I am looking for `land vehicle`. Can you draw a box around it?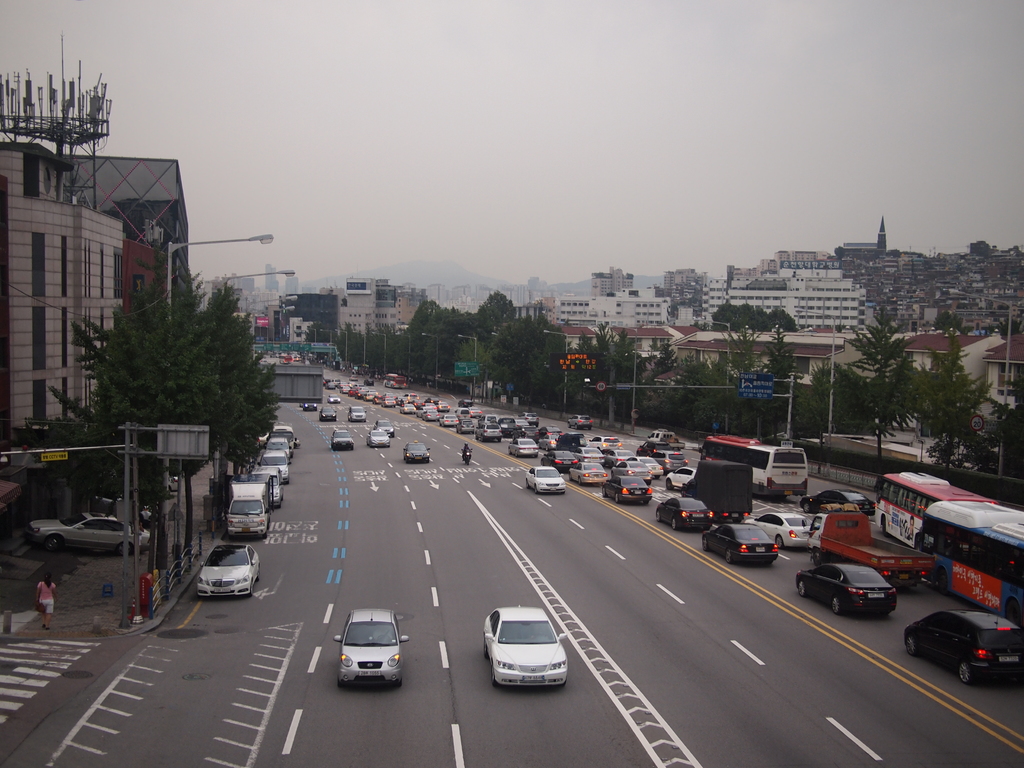
Sure, the bounding box is (571,417,588,425).
